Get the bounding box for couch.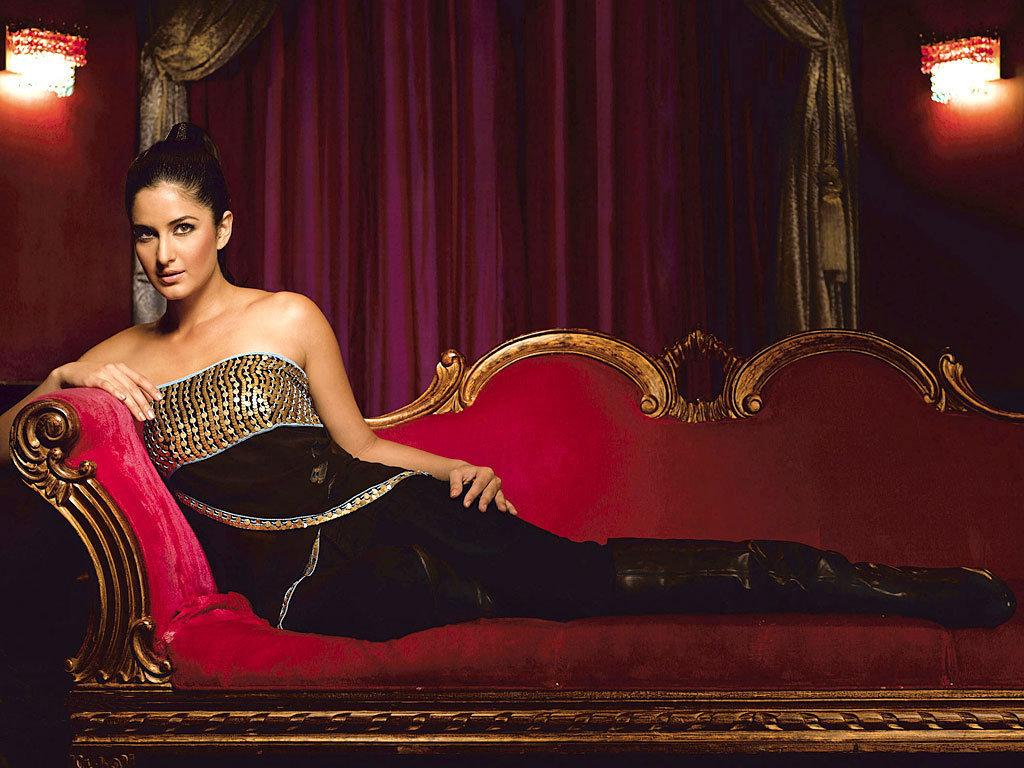
region(9, 323, 1023, 767).
